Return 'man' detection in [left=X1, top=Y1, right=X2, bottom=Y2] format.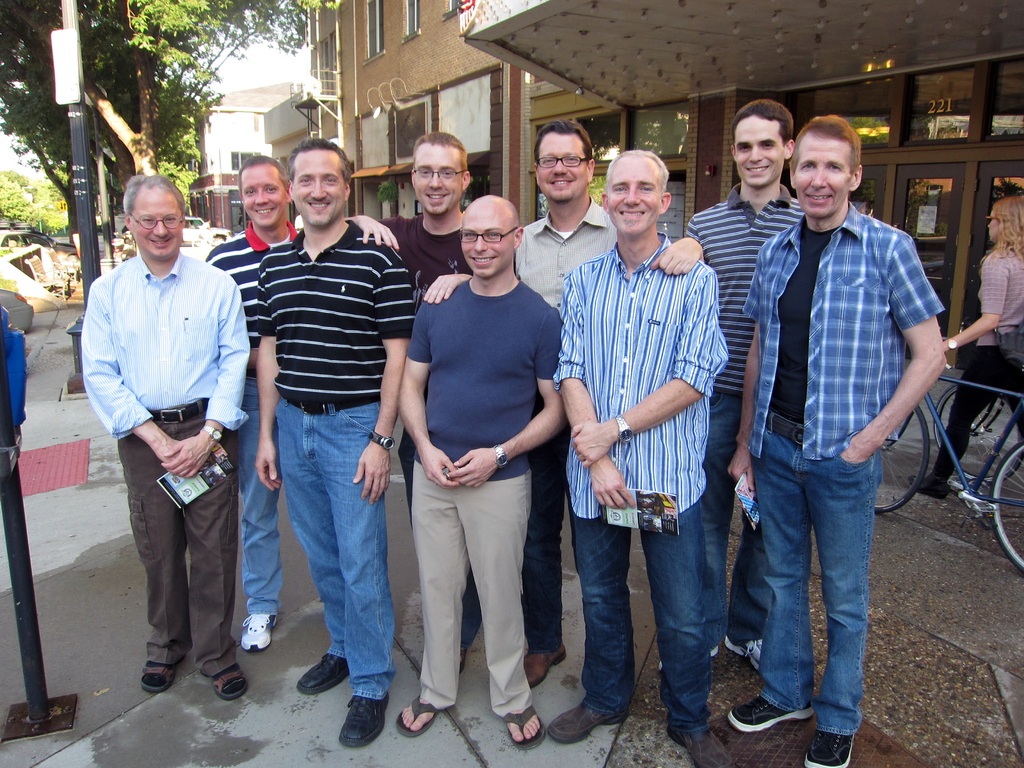
[left=554, top=152, right=727, bottom=767].
